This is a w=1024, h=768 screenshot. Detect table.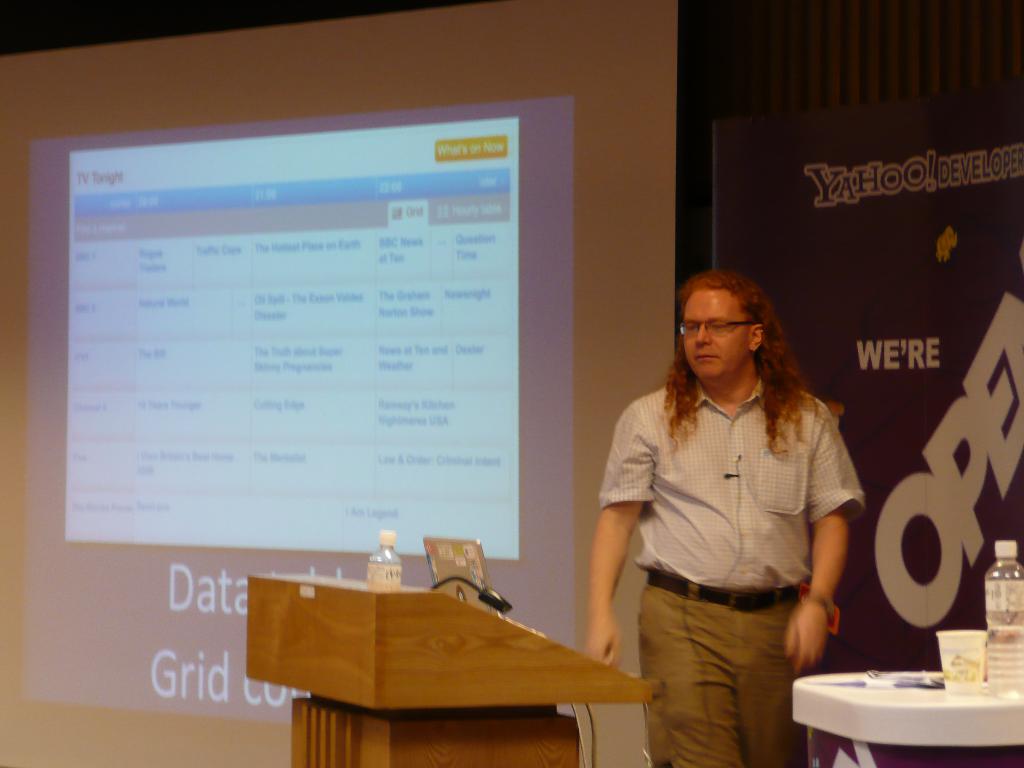
(left=239, top=555, right=624, bottom=760).
